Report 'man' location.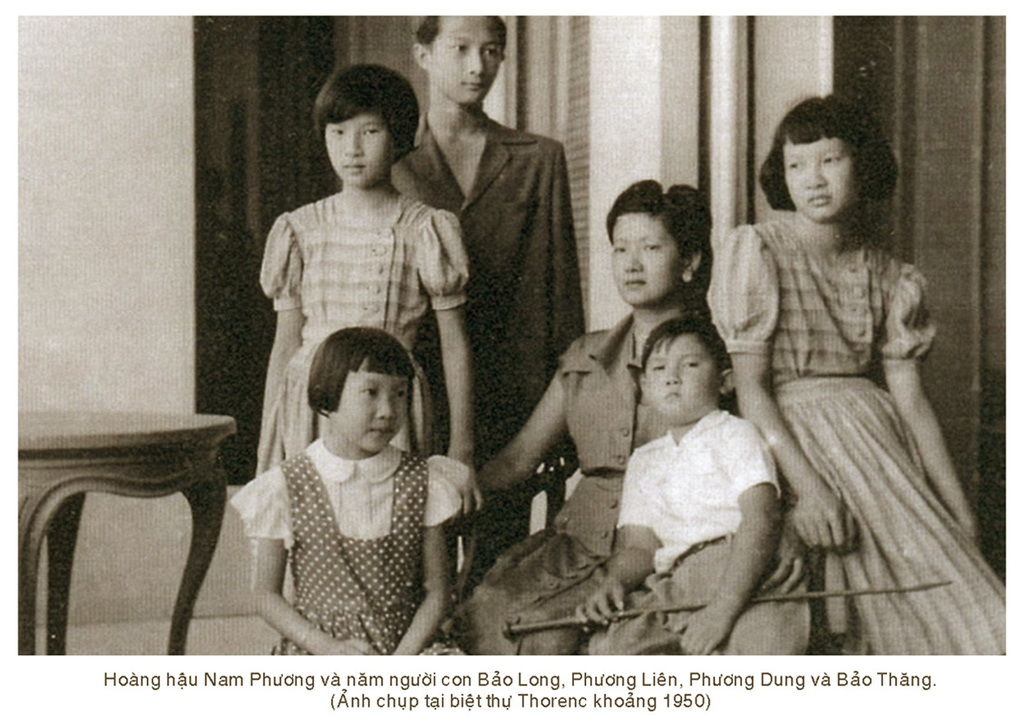
Report: 405,21,583,535.
